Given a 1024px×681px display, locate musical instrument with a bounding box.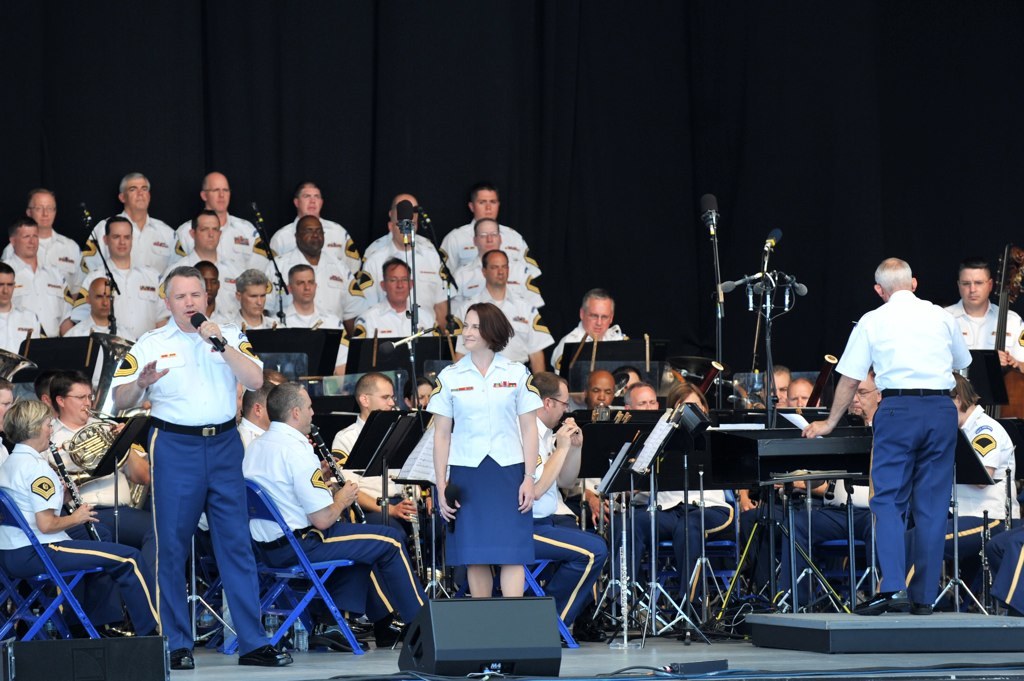
Located: bbox=(801, 356, 840, 410).
